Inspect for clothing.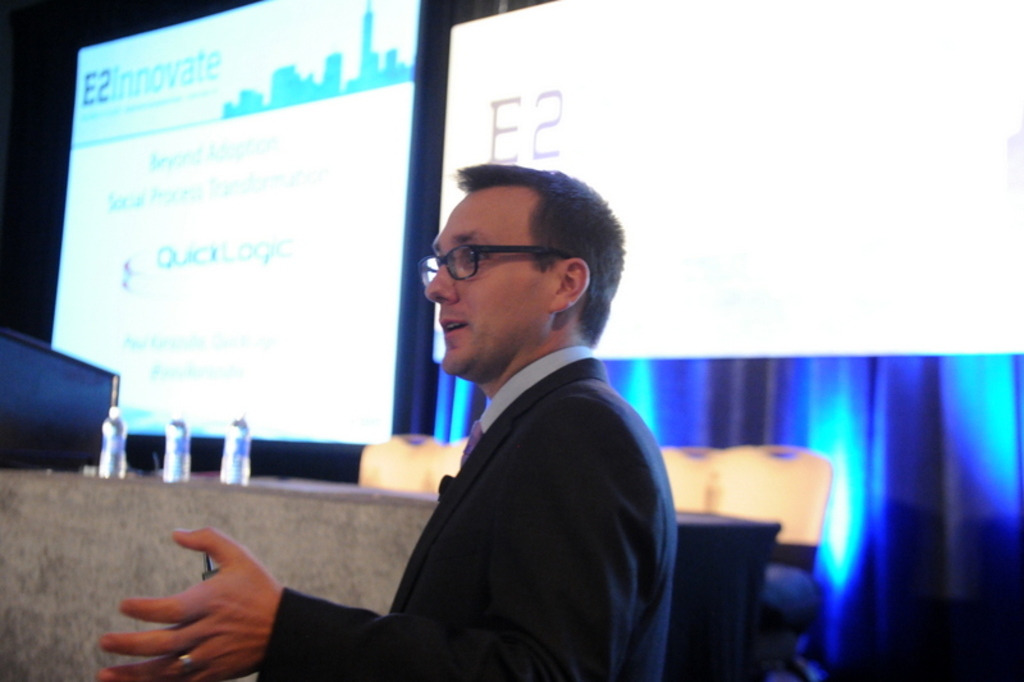
Inspection: <region>260, 351, 675, 676</region>.
